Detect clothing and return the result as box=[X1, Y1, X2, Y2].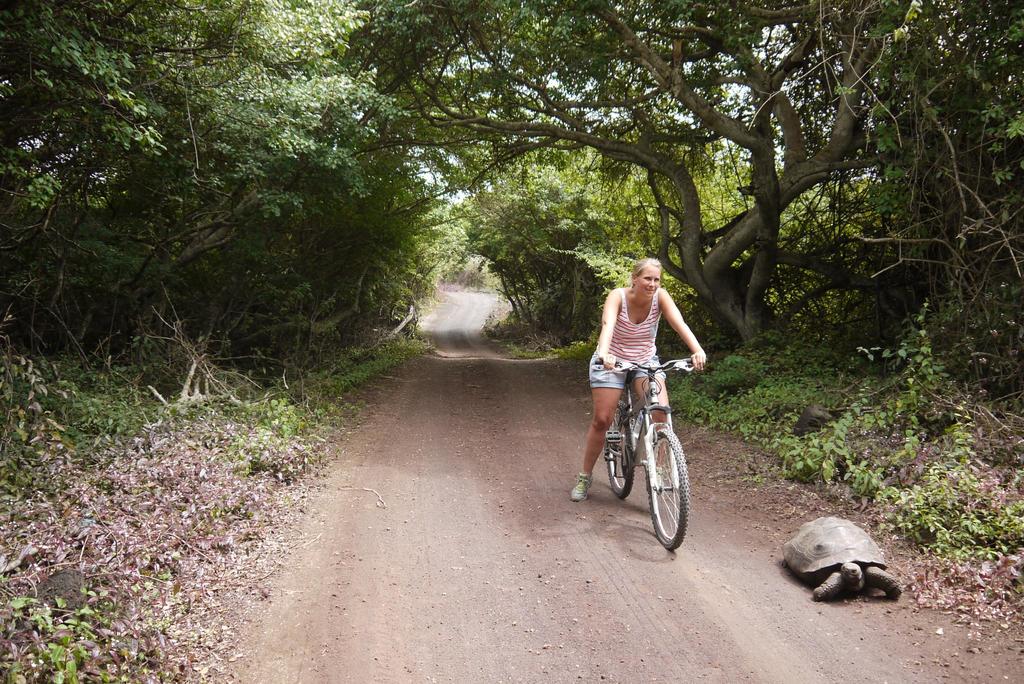
box=[588, 288, 664, 387].
